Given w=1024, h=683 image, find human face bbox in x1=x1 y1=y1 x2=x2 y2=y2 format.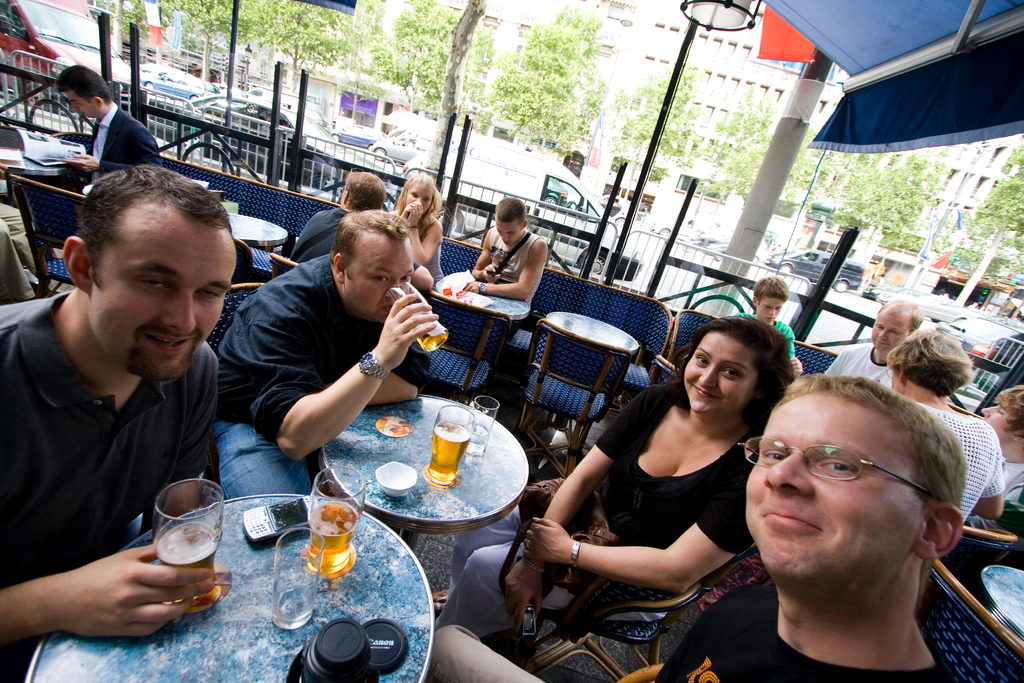
x1=97 y1=222 x2=242 y2=381.
